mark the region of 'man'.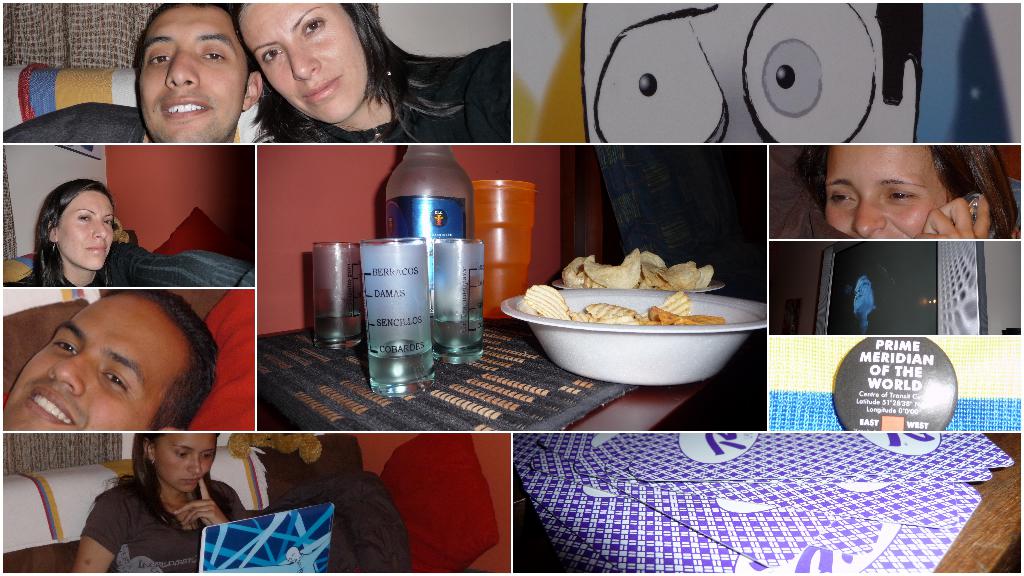
Region: detection(0, 291, 216, 429).
